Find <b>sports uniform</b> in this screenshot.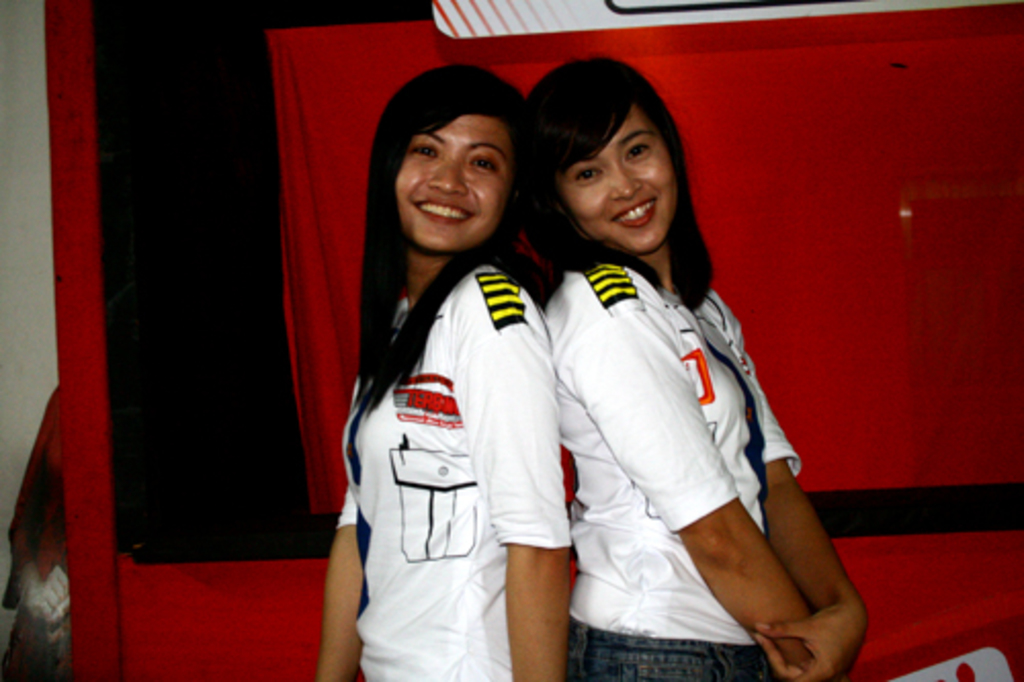
The bounding box for <b>sports uniform</b> is x1=356, y1=236, x2=578, y2=680.
